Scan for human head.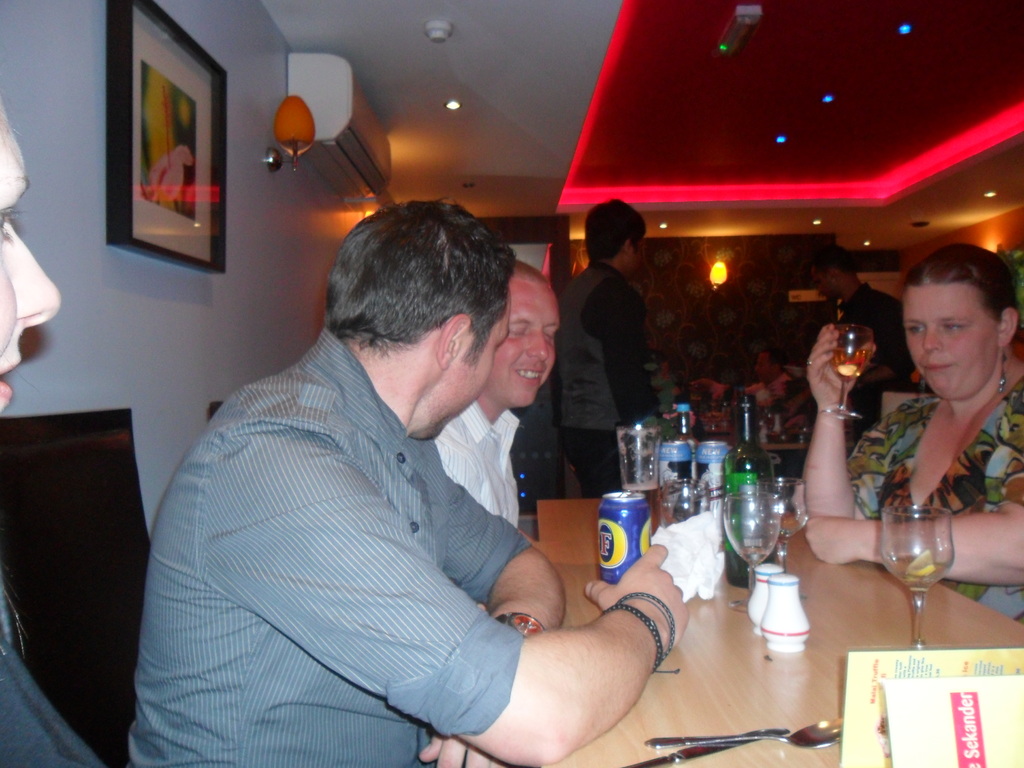
Scan result: [810, 243, 858, 304].
